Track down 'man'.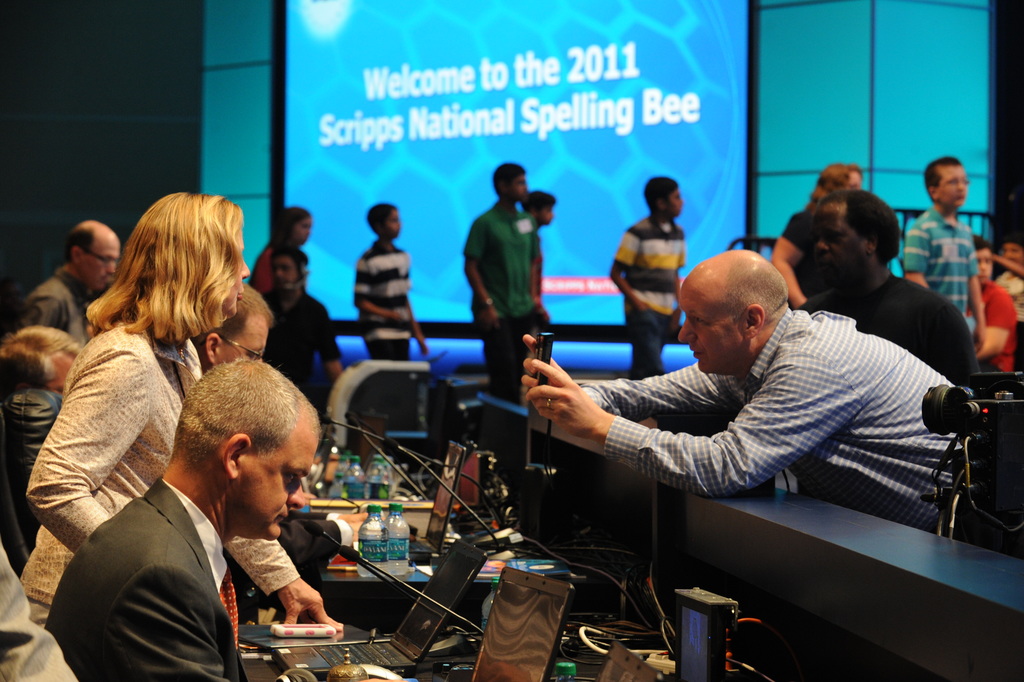
Tracked to [6,218,120,349].
